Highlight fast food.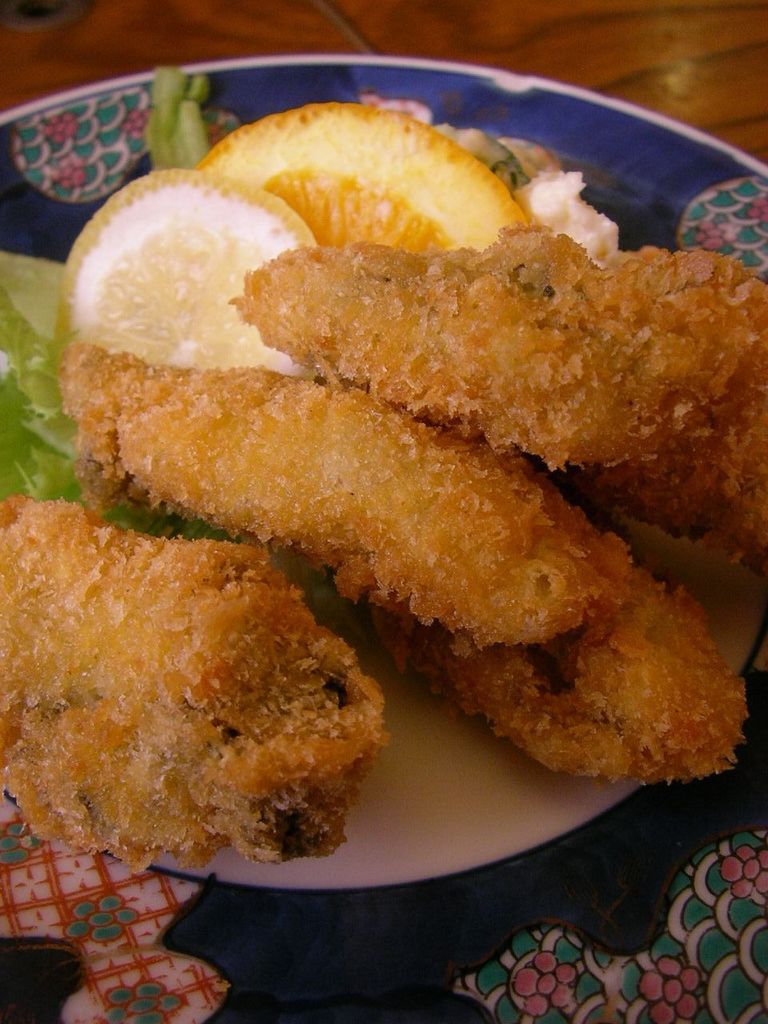
Highlighted region: locate(222, 222, 767, 568).
